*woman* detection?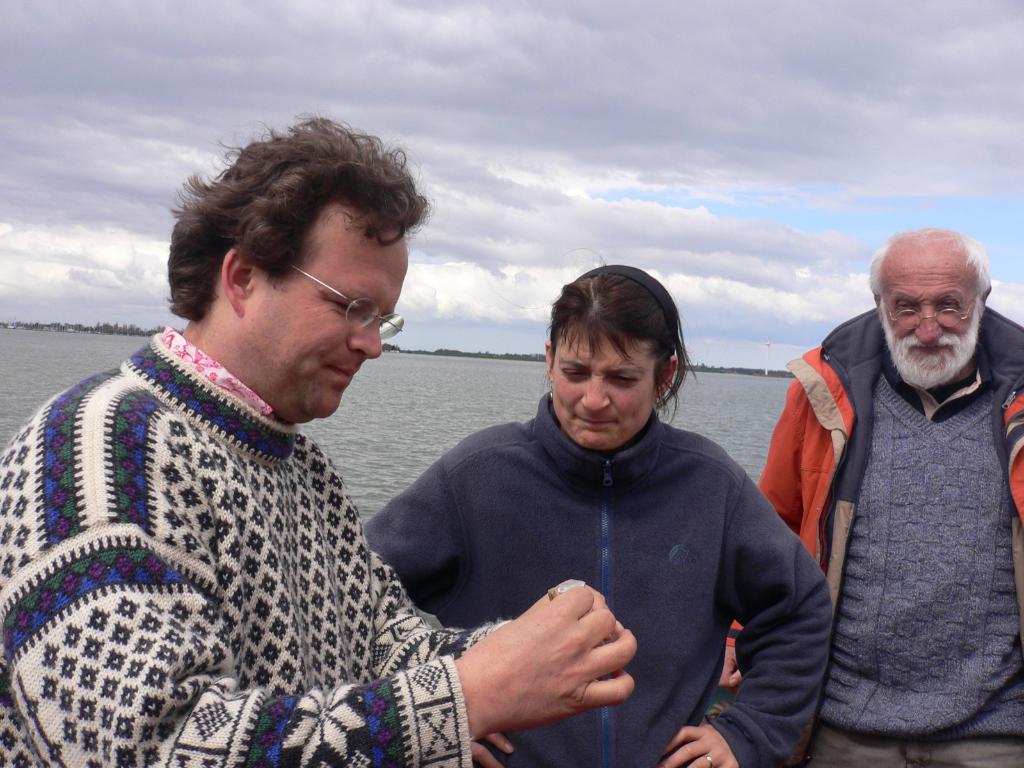
401, 255, 810, 767
